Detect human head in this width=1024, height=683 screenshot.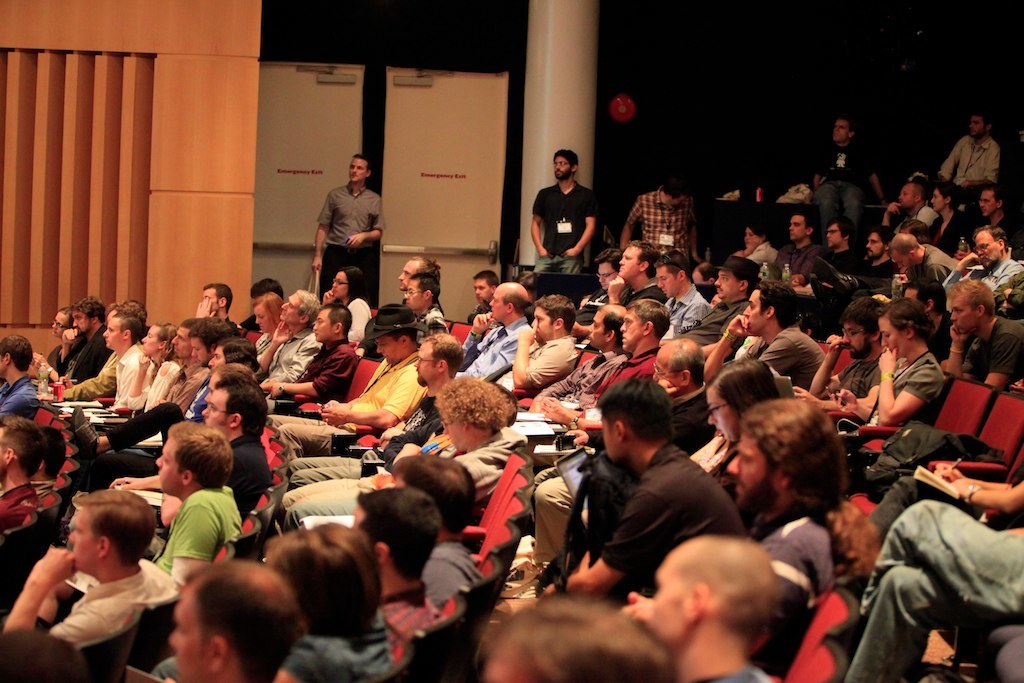
Detection: 898, 183, 930, 212.
